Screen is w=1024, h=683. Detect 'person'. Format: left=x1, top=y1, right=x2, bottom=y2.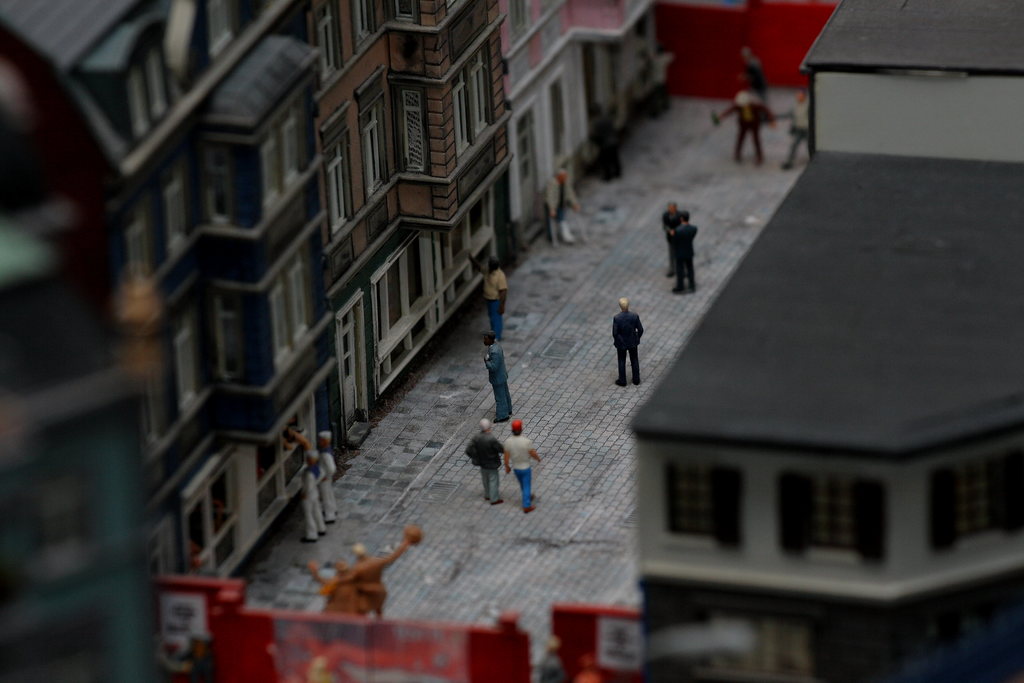
left=678, top=211, right=698, bottom=290.
